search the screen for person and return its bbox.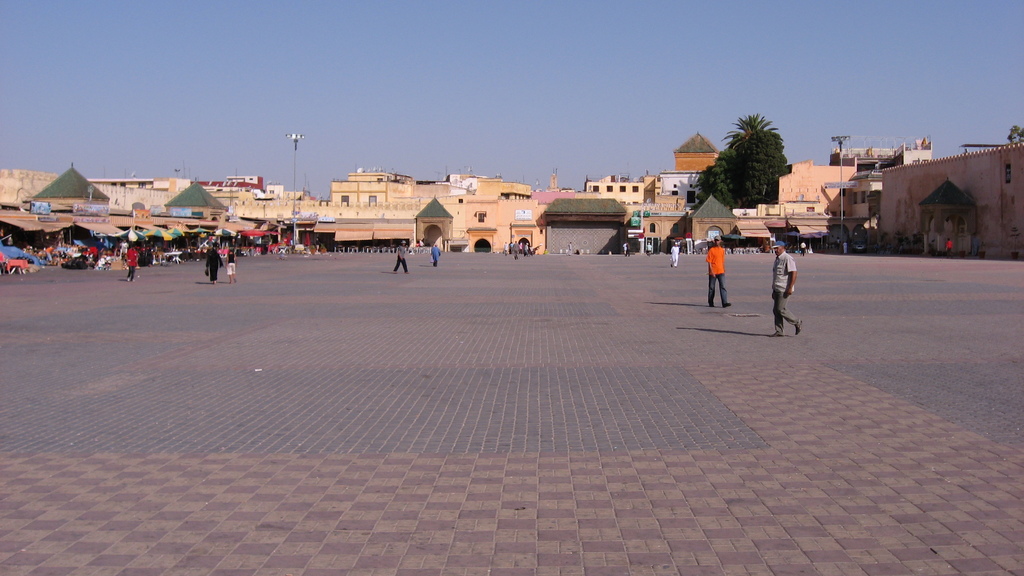
Found: pyautogui.locateOnScreen(771, 237, 807, 337).
